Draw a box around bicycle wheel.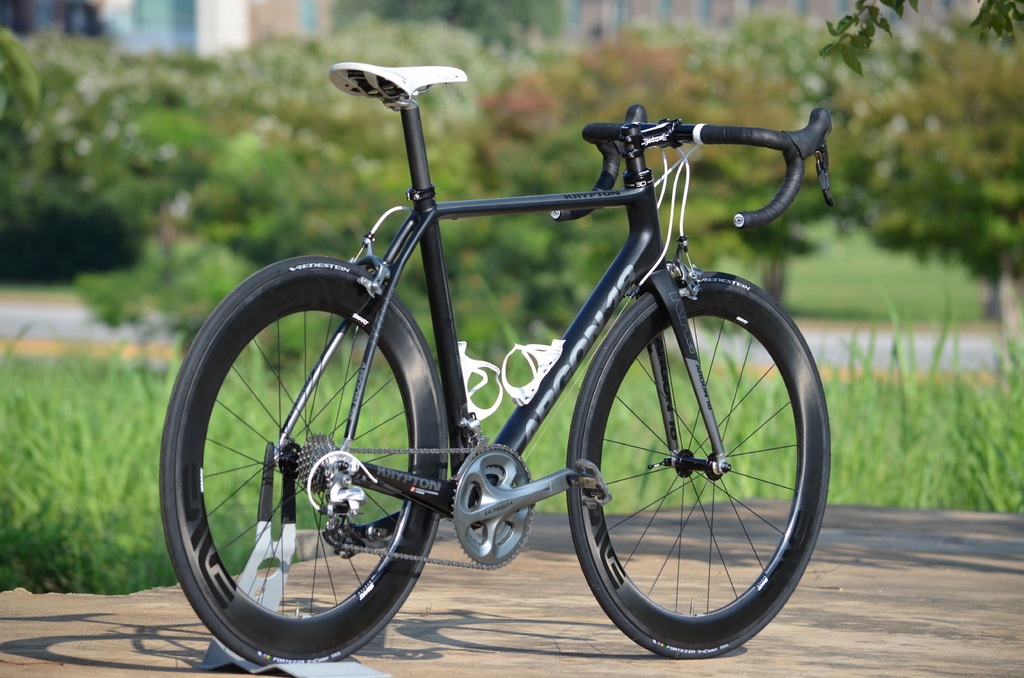
x1=159 y1=282 x2=454 y2=666.
